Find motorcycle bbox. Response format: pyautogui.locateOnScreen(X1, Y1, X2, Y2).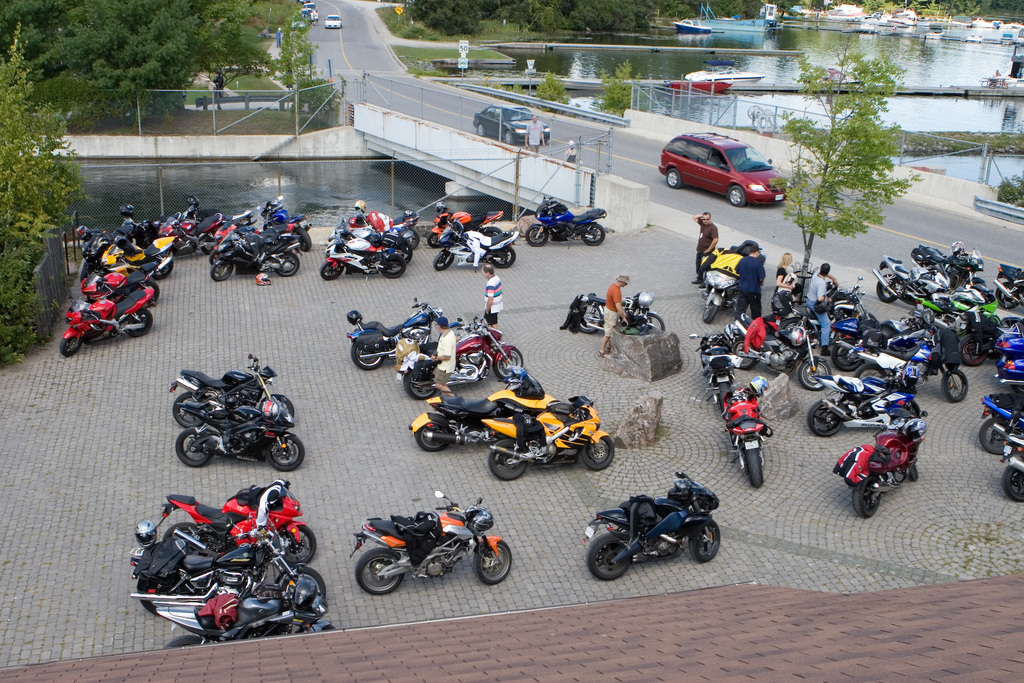
pyautogui.locateOnScreen(807, 369, 923, 440).
